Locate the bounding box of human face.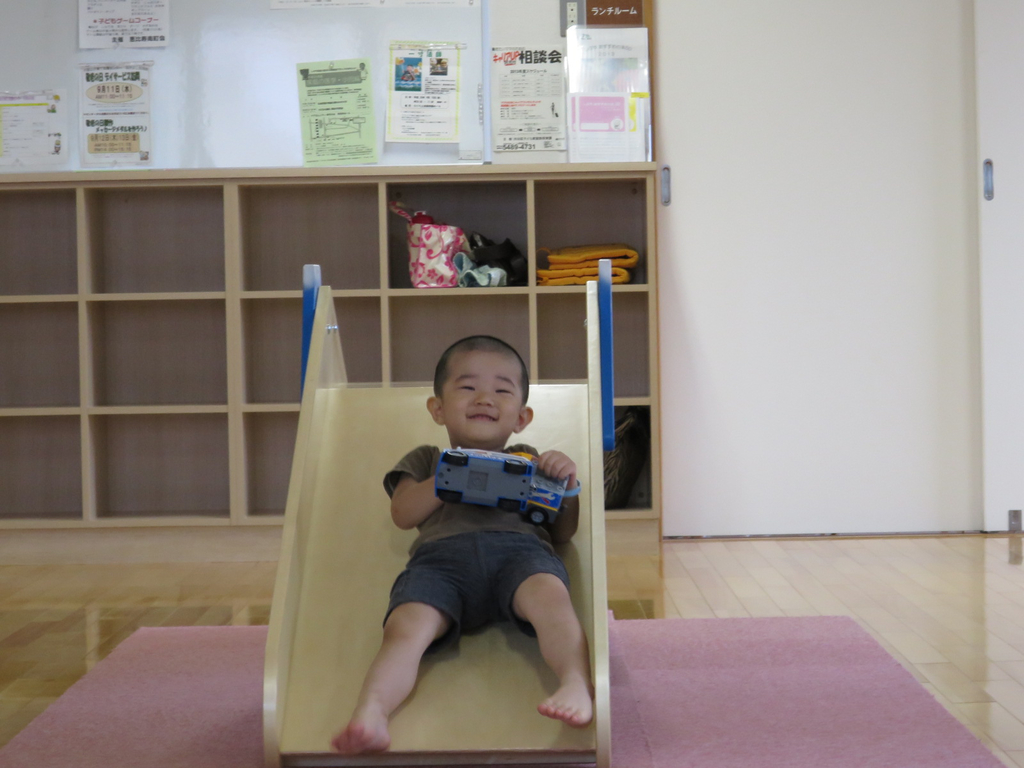
Bounding box: pyautogui.locateOnScreen(445, 348, 518, 441).
